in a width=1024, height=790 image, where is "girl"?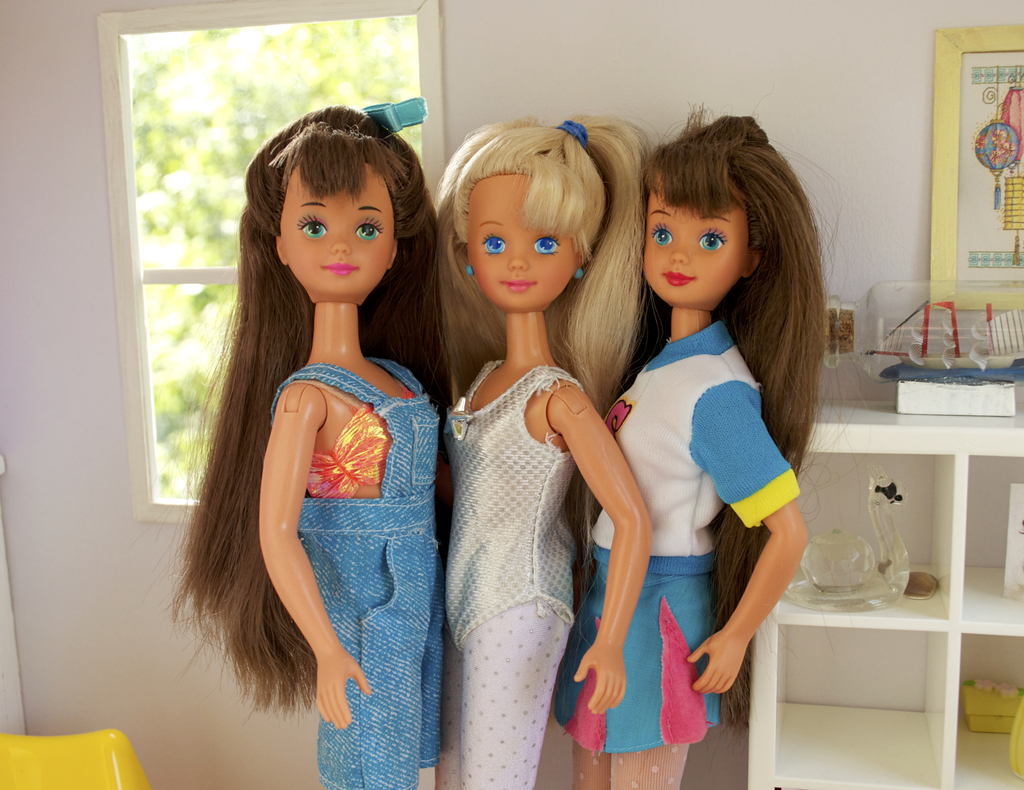
{"left": 545, "top": 108, "right": 858, "bottom": 789}.
